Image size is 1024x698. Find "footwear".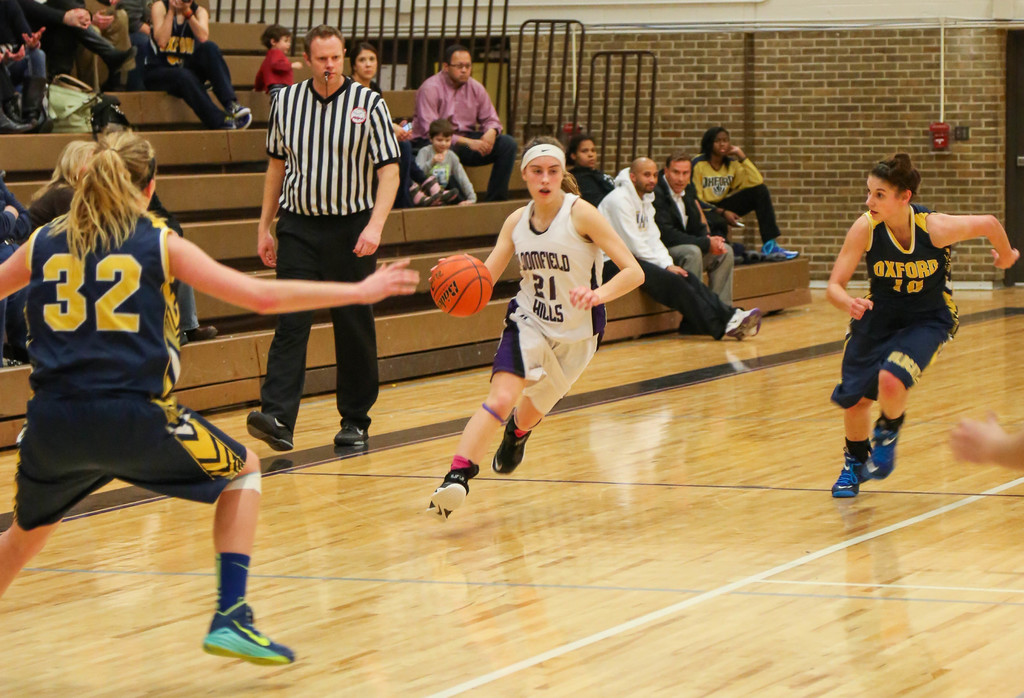
x1=183 y1=331 x2=187 y2=343.
